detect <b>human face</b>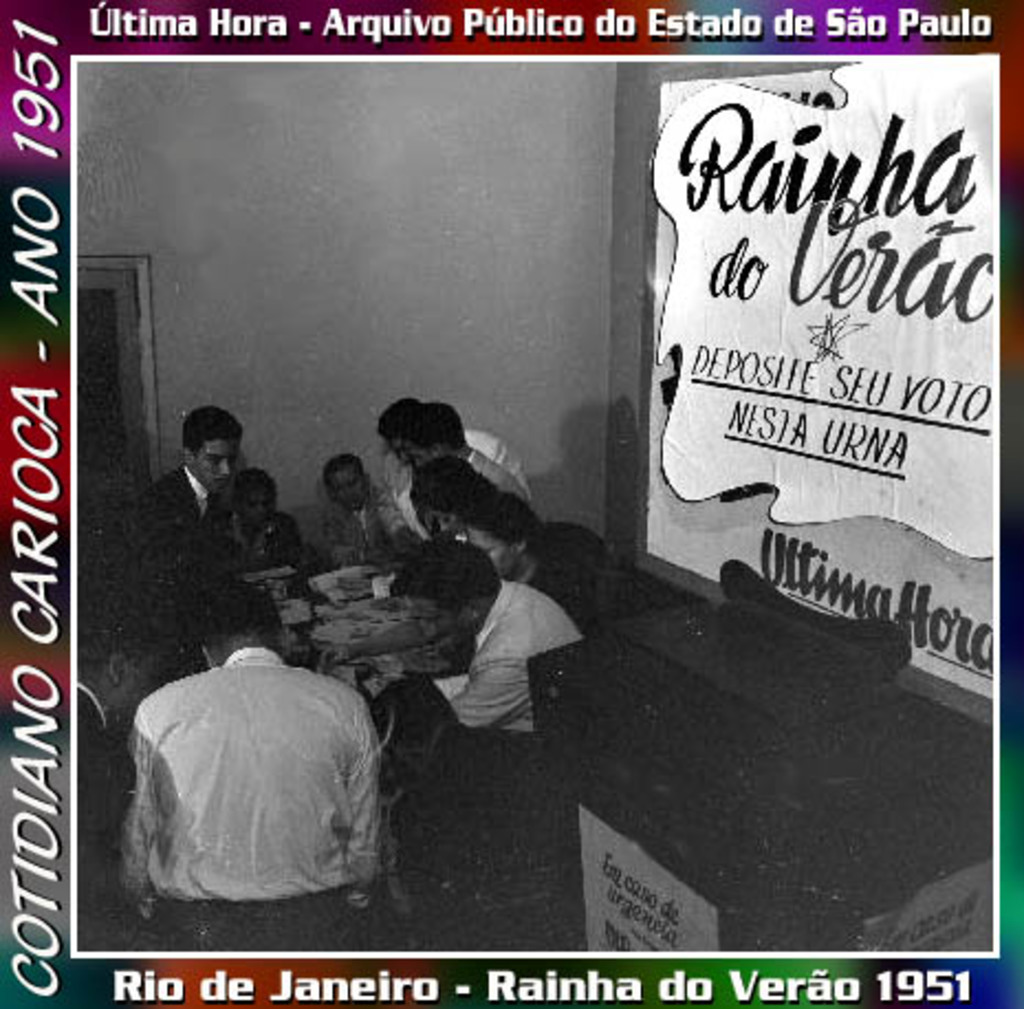
left=412, top=445, right=434, bottom=469
